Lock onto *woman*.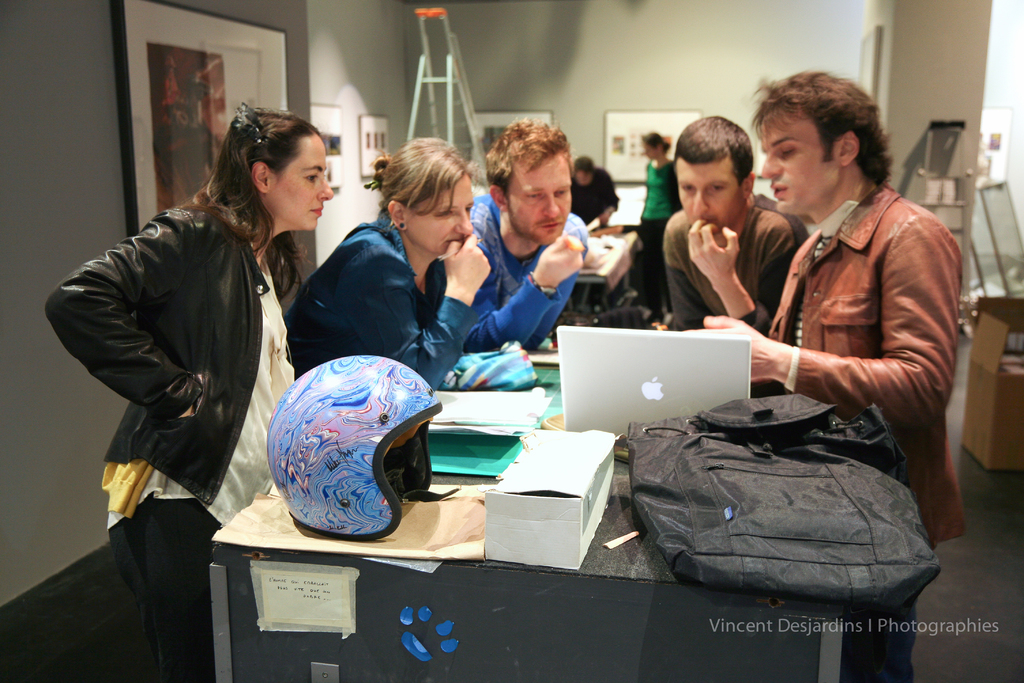
Locked: box=[286, 134, 492, 403].
